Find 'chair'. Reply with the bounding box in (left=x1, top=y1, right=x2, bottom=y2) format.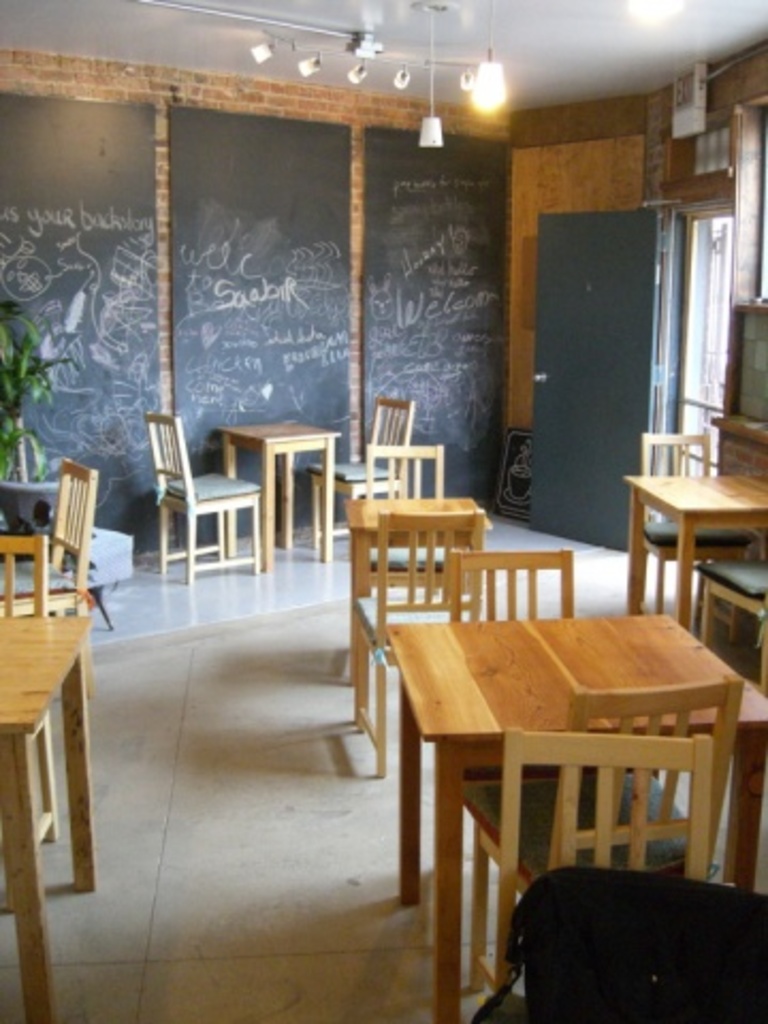
(left=0, top=527, right=64, bottom=911).
